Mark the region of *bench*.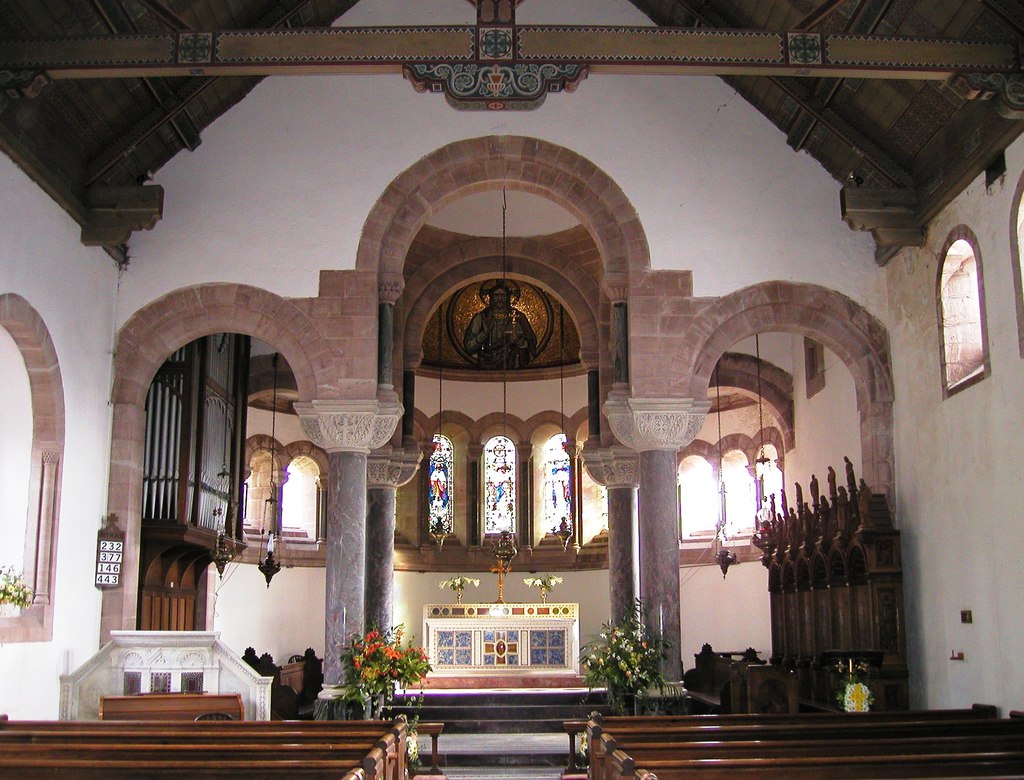
Region: box(0, 728, 405, 765).
